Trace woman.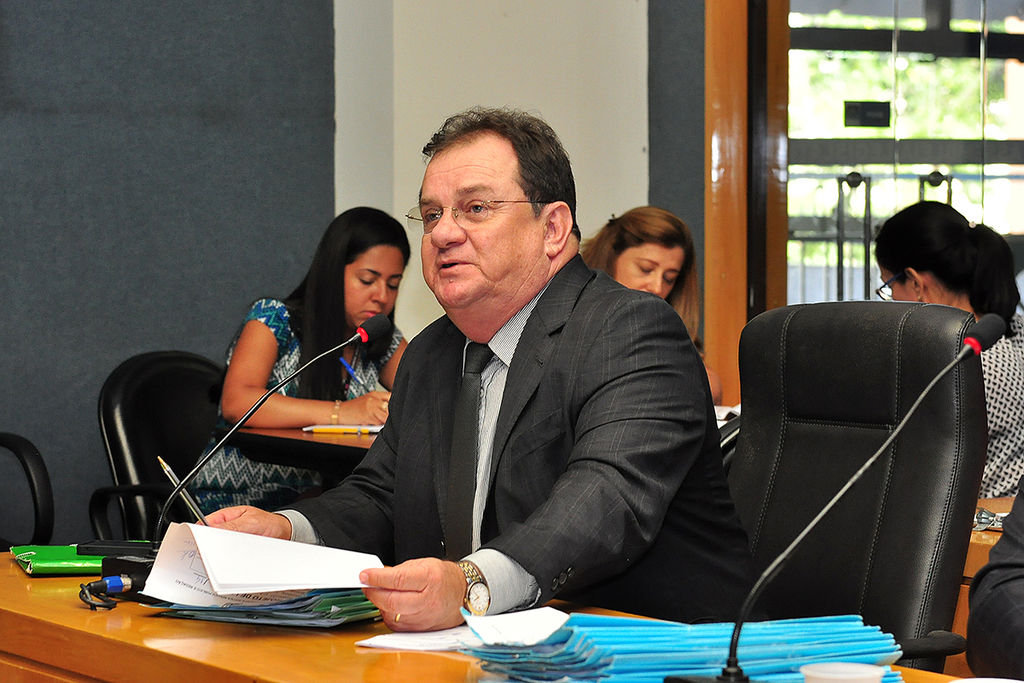
Traced to locate(161, 213, 415, 584).
